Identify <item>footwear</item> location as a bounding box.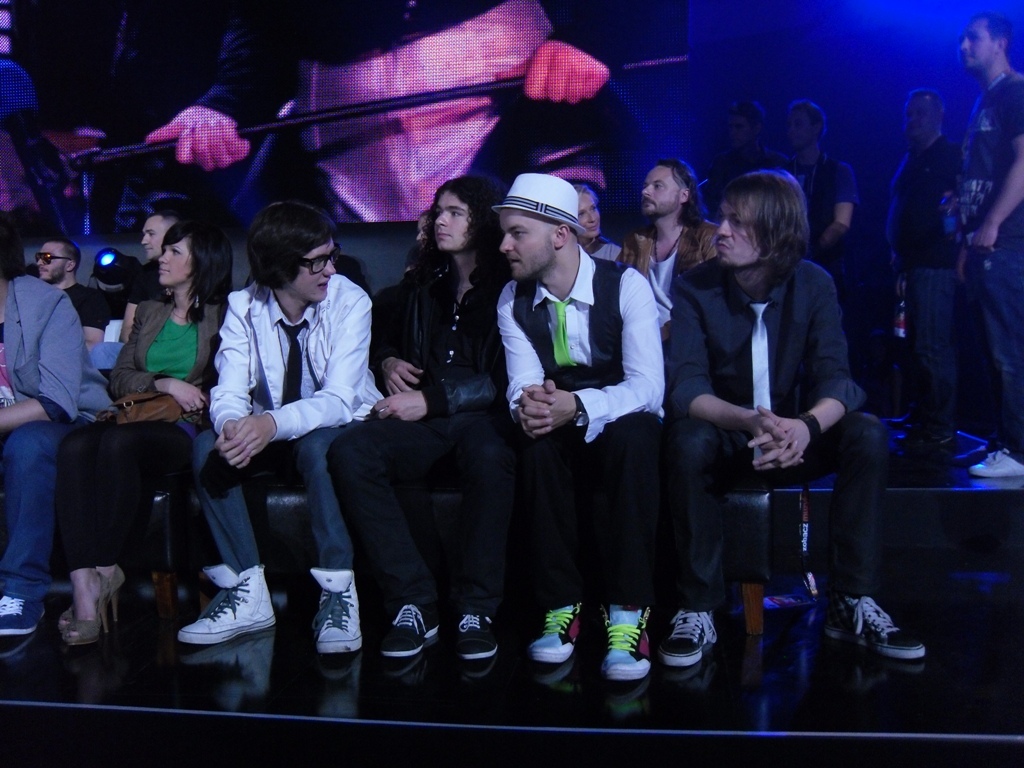
<bbox>817, 599, 926, 660</bbox>.
